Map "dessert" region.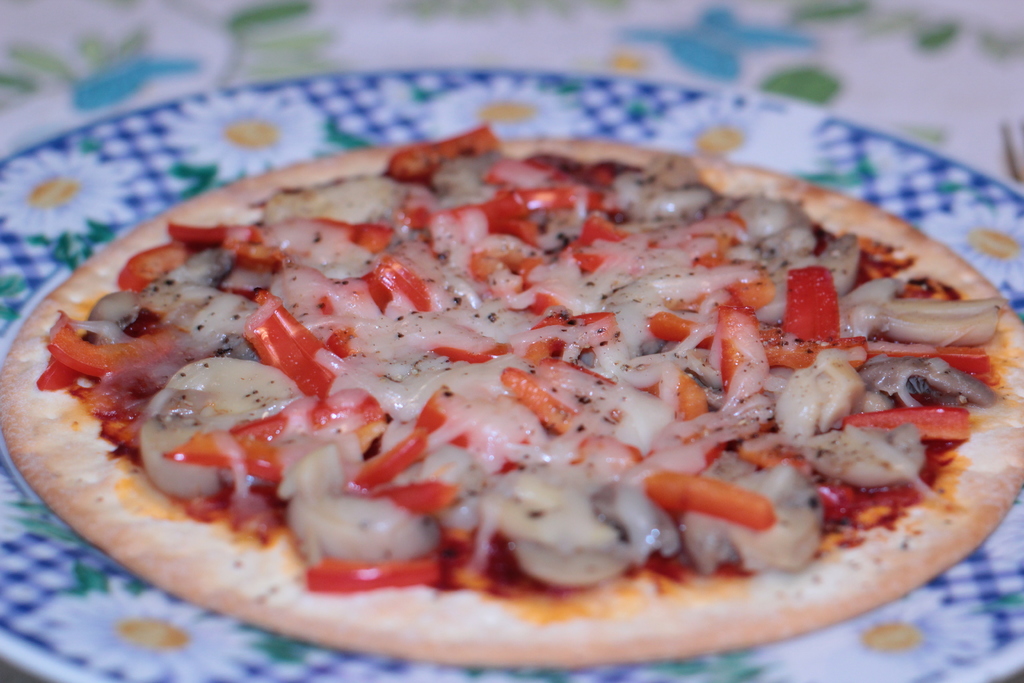
Mapped to Rect(0, 119, 1023, 664).
